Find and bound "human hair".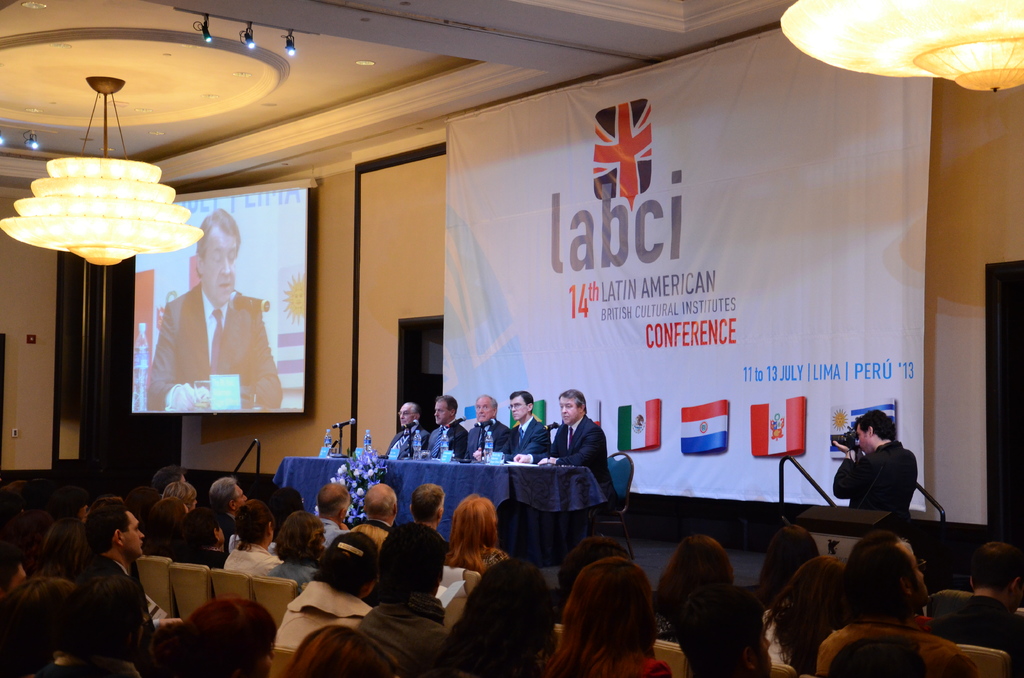
Bound: detection(756, 524, 822, 610).
